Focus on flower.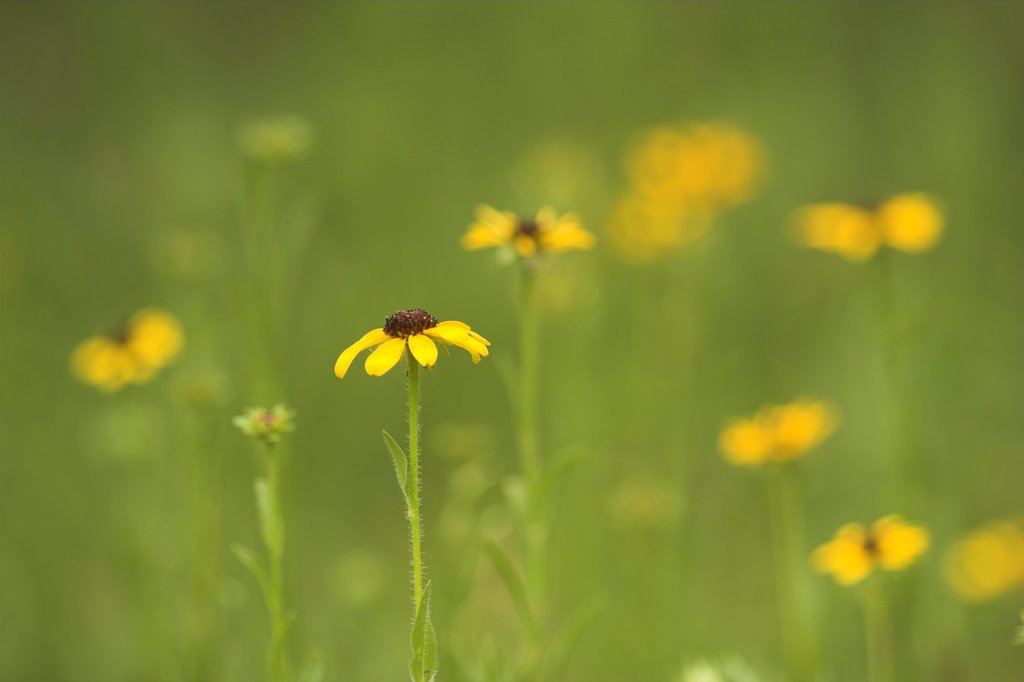
Focused at detection(813, 511, 935, 591).
